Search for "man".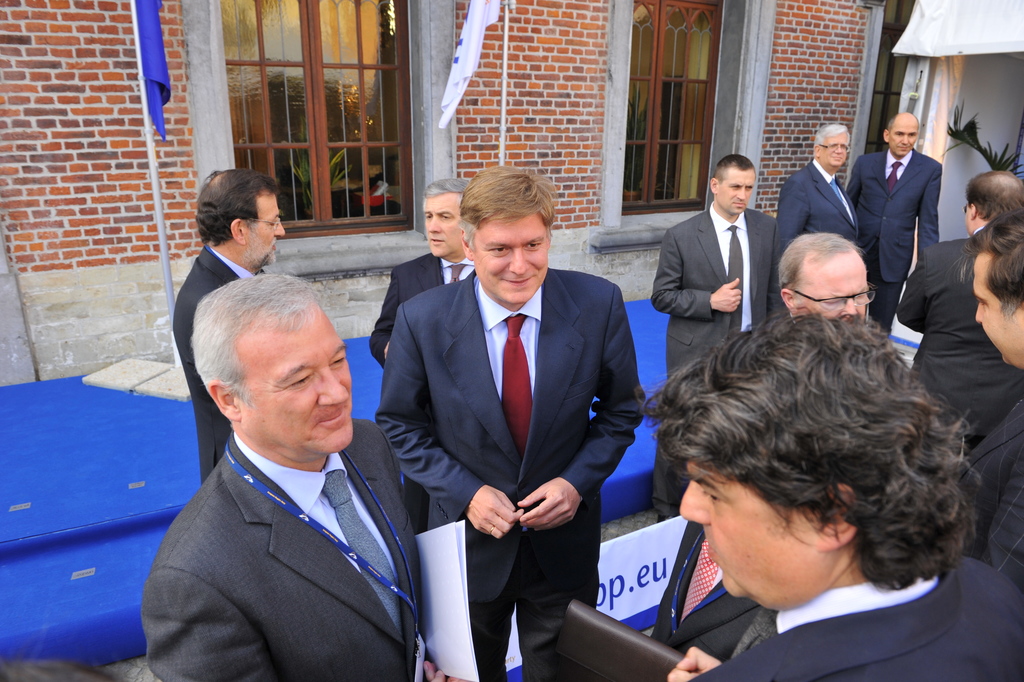
Found at (x1=638, y1=311, x2=1023, y2=681).
